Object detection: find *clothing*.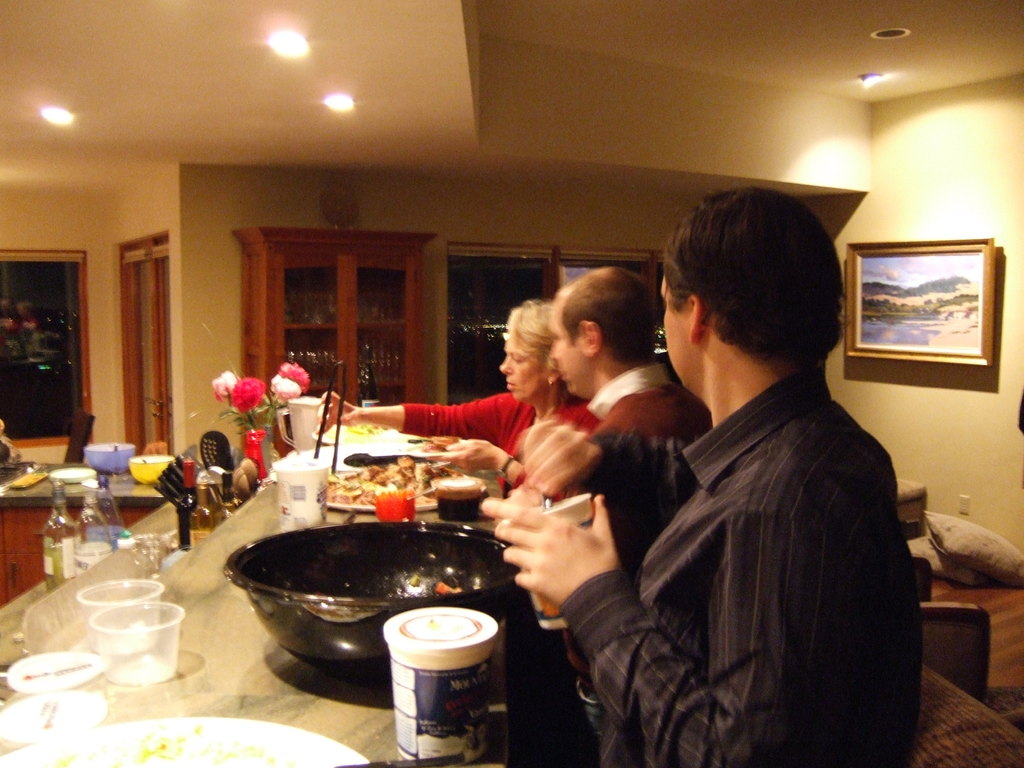
401,384,614,500.
